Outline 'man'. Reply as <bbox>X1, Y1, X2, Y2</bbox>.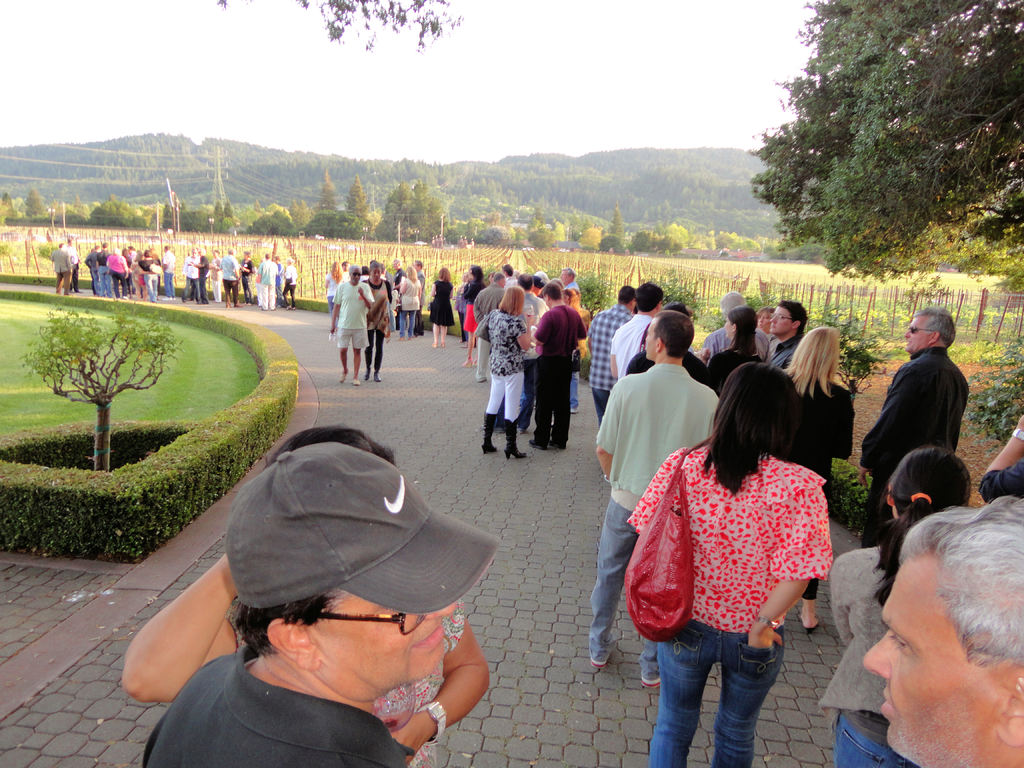
<bbox>705, 291, 769, 365</bbox>.
